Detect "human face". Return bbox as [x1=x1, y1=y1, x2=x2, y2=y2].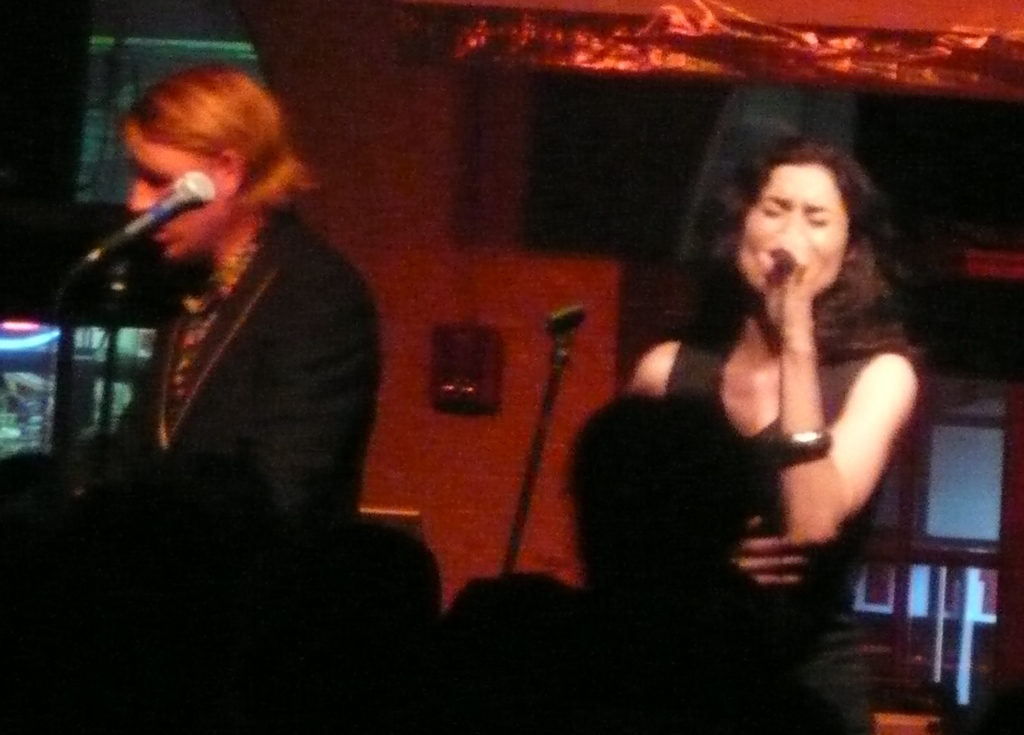
[x1=724, y1=167, x2=855, y2=306].
